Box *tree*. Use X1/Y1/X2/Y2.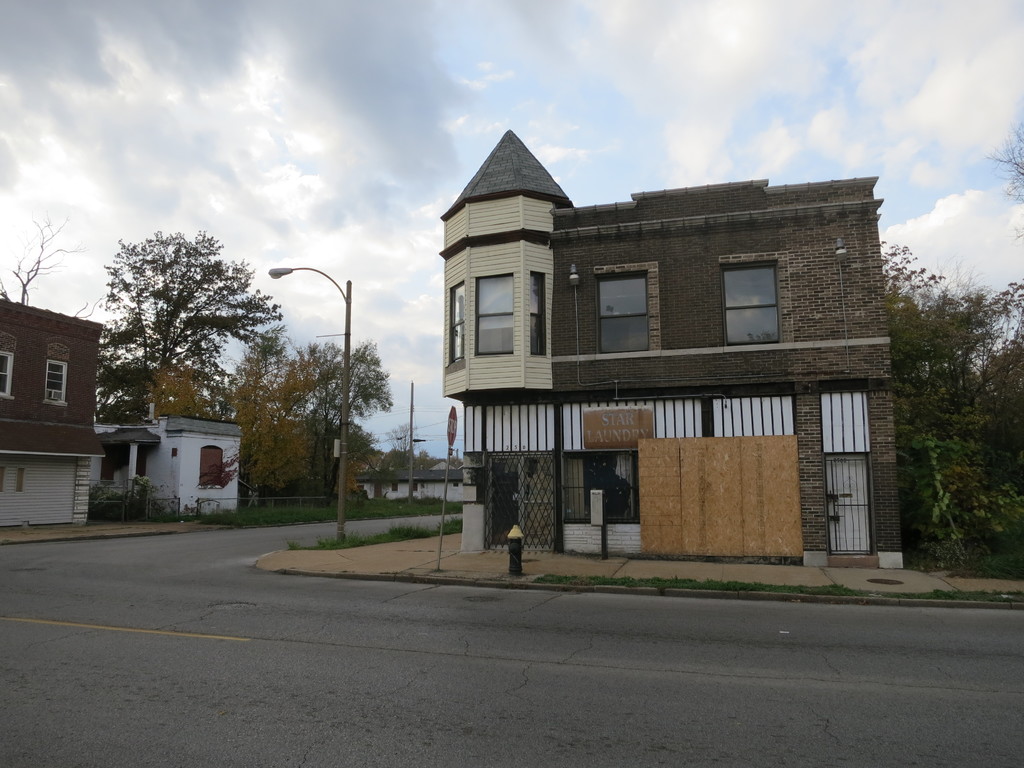
290/335/397/495.
